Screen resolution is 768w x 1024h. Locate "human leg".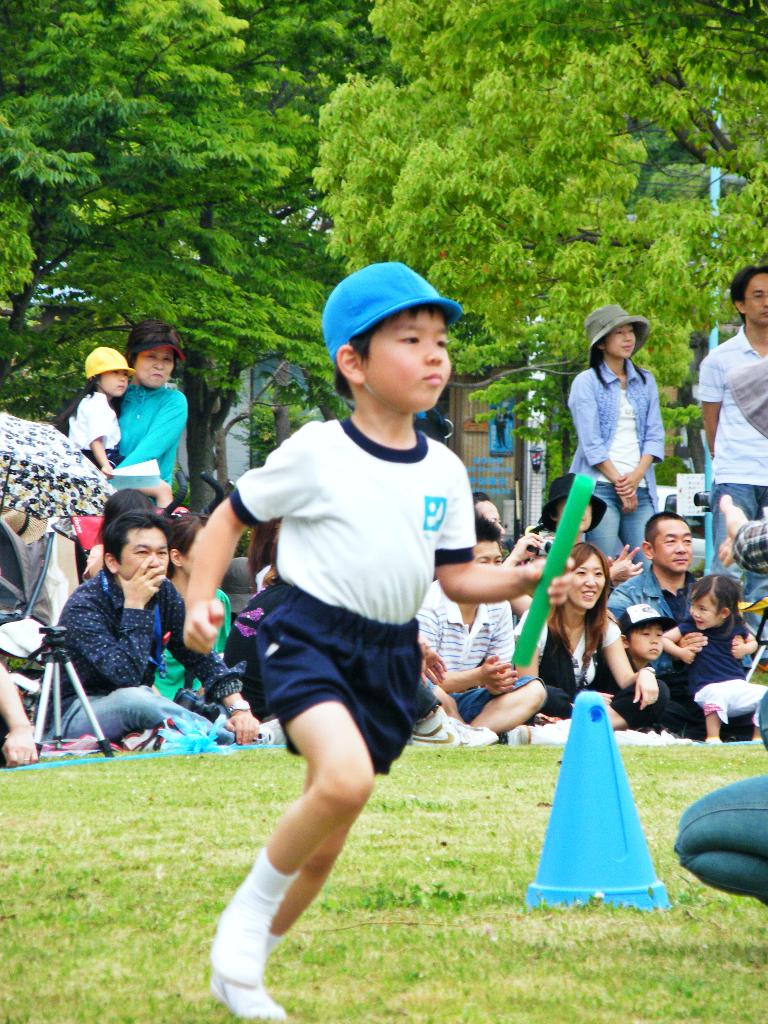
BBox(207, 614, 426, 1023).
